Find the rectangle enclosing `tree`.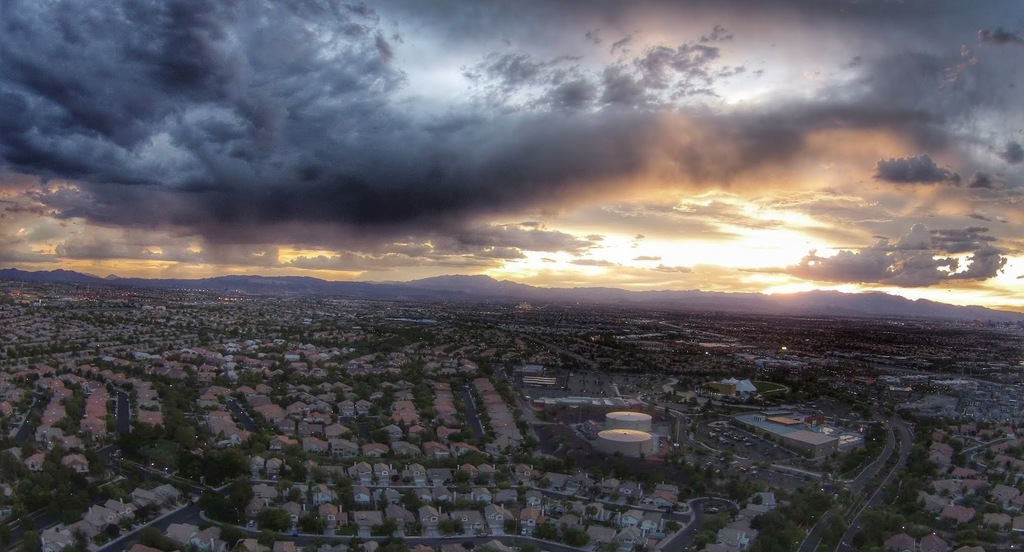
x1=587, y1=505, x2=596, y2=517.
